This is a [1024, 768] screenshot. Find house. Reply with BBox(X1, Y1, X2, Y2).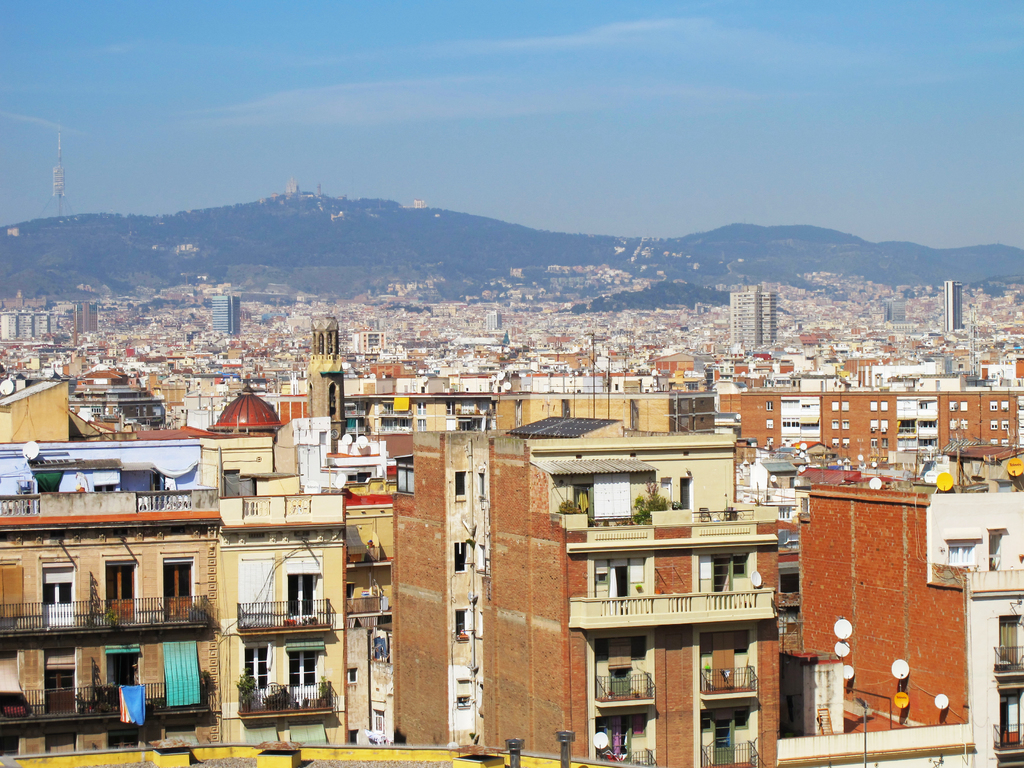
BBox(356, 327, 388, 363).
